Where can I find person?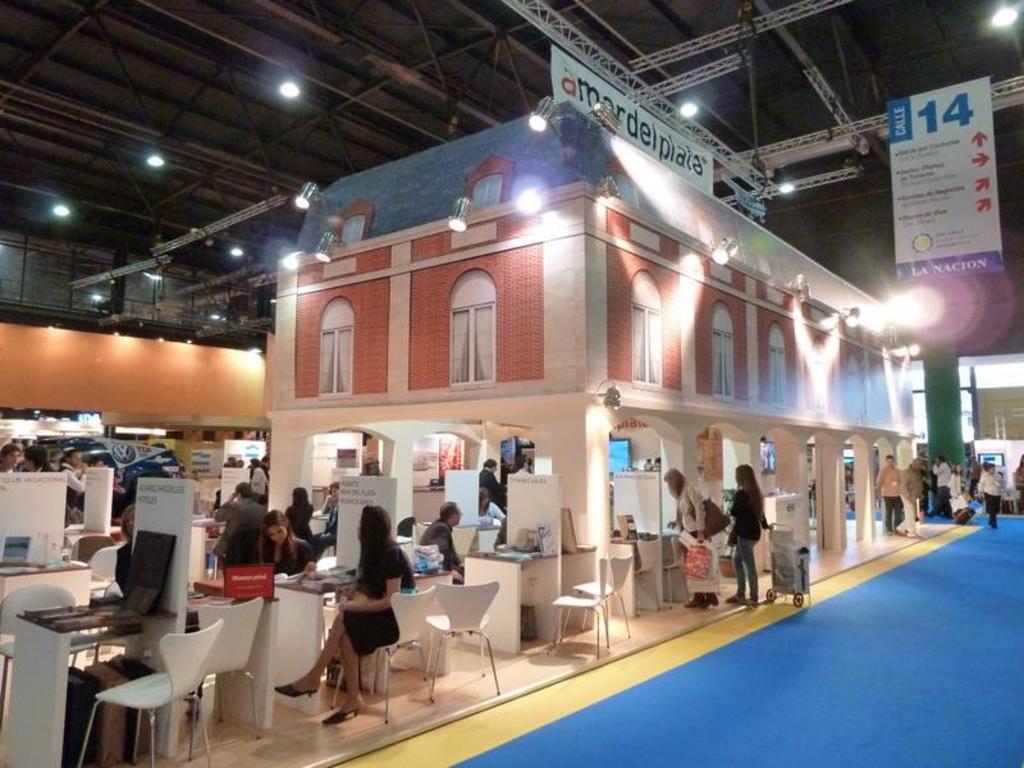
You can find it at <region>250, 454, 264, 483</region>.
